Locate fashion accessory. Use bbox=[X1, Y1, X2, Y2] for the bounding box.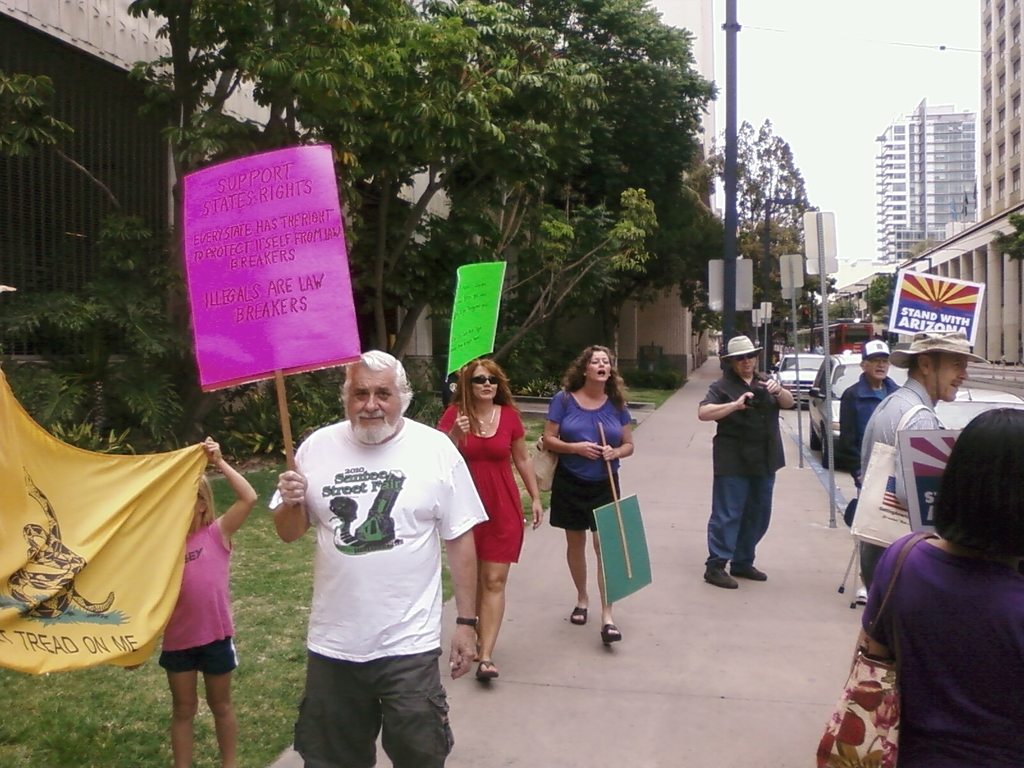
bbox=[705, 564, 738, 589].
